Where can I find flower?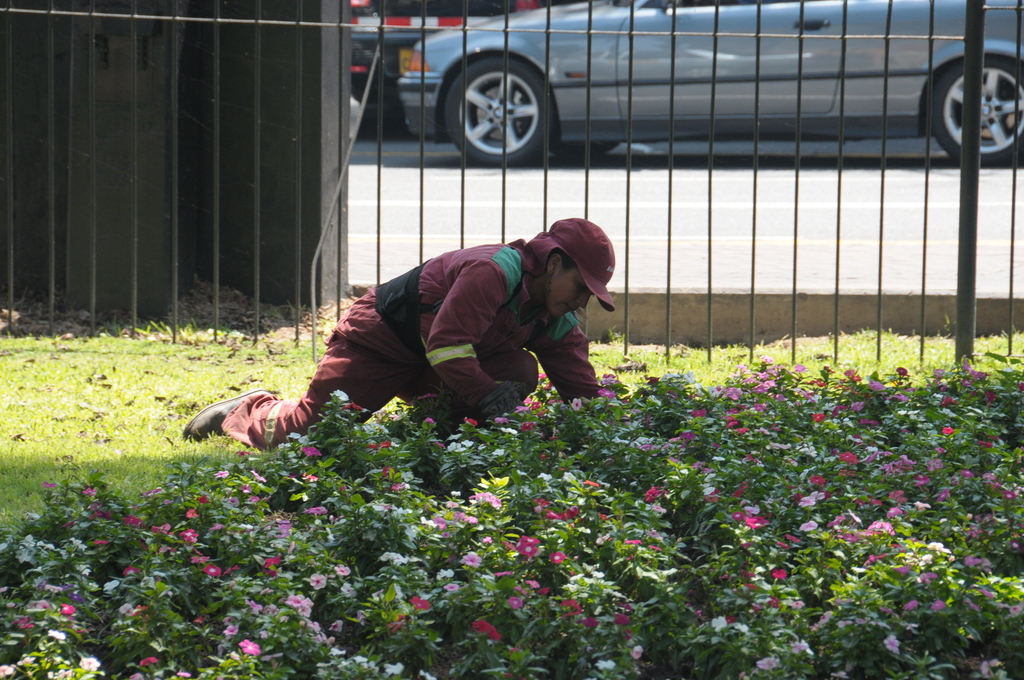
You can find it at [left=237, top=638, right=261, bottom=654].
